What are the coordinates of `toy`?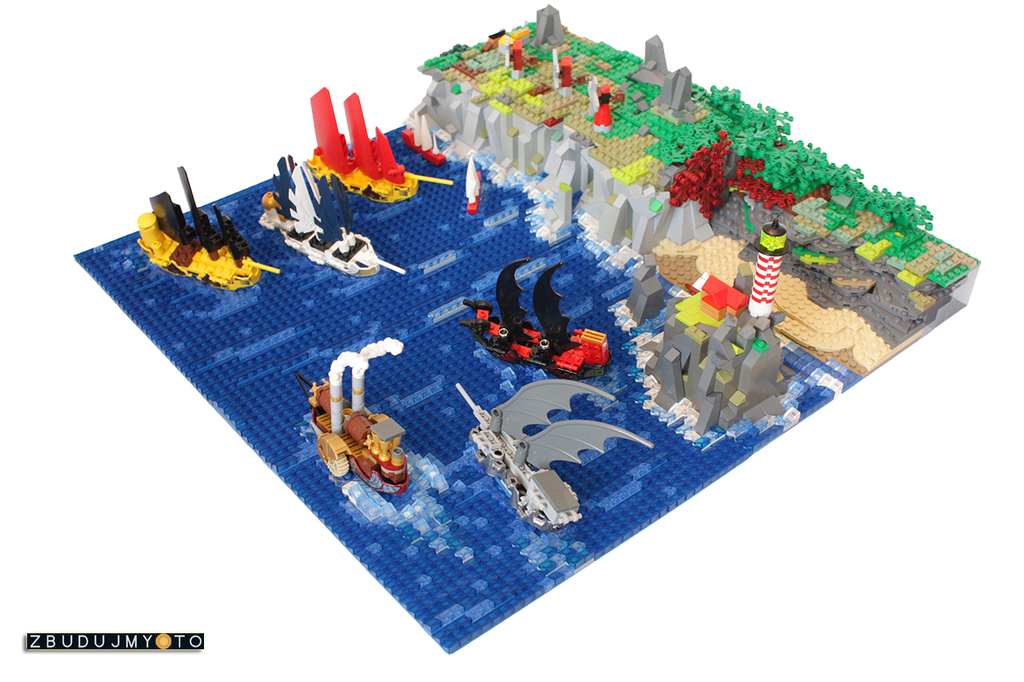
499/33/527/84.
